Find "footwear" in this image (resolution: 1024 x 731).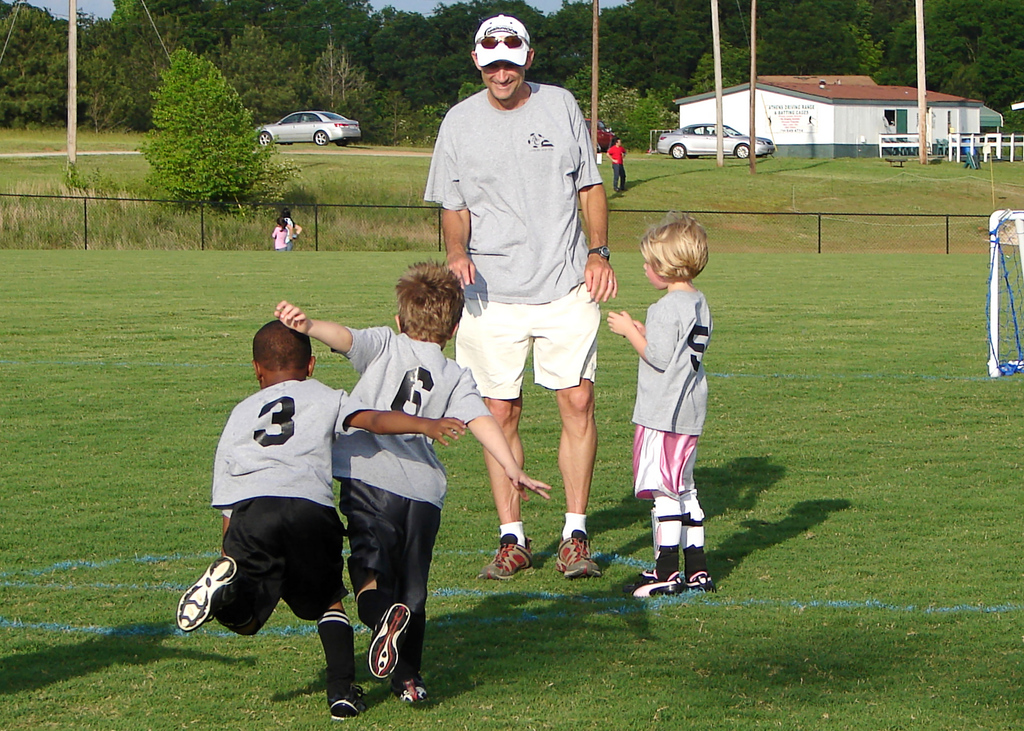
{"left": 393, "top": 673, "right": 429, "bottom": 704}.
